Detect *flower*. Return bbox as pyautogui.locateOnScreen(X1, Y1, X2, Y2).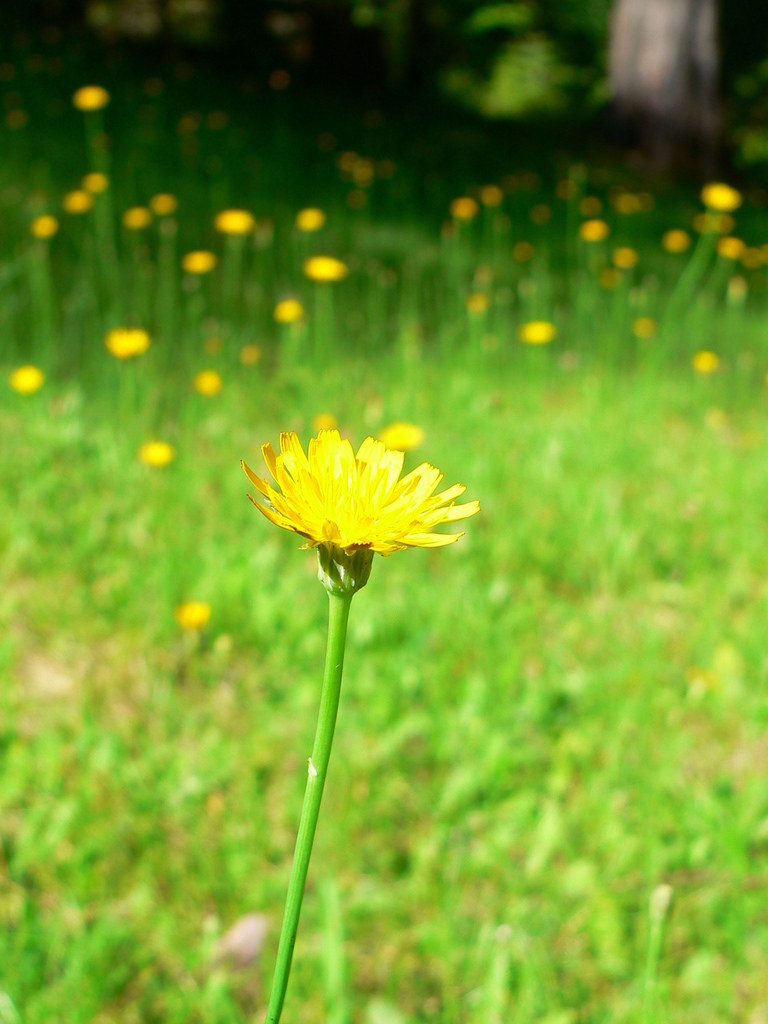
pyautogui.locateOnScreen(111, 323, 146, 356).
